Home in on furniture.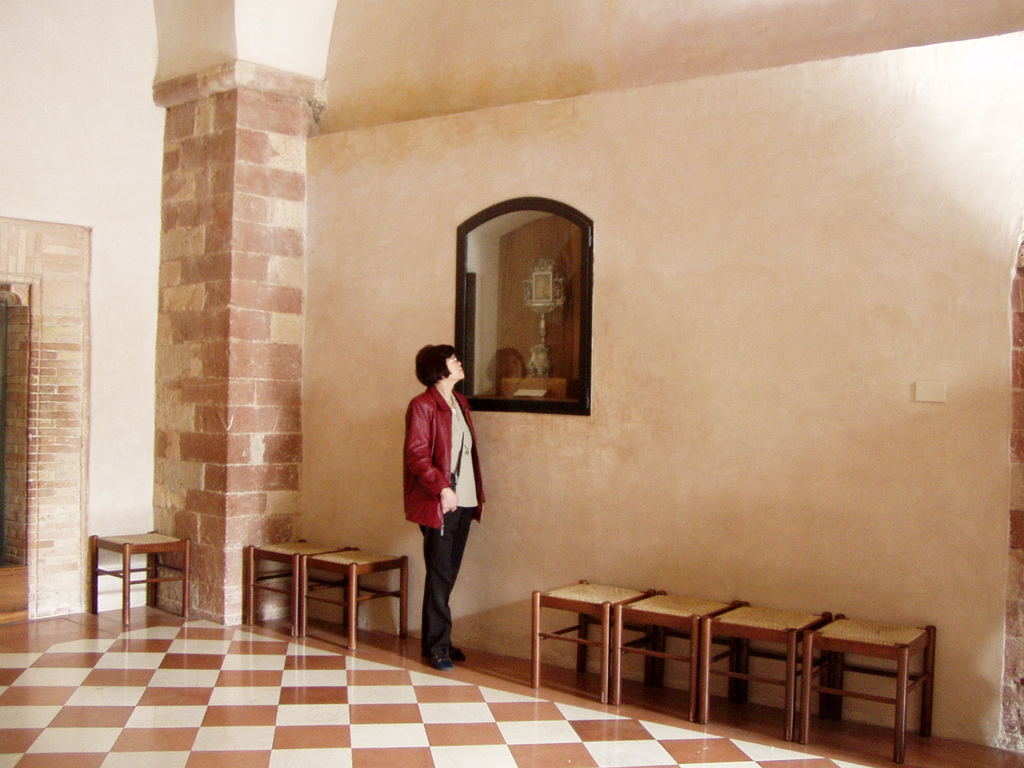
Homed in at [799, 613, 940, 764].
